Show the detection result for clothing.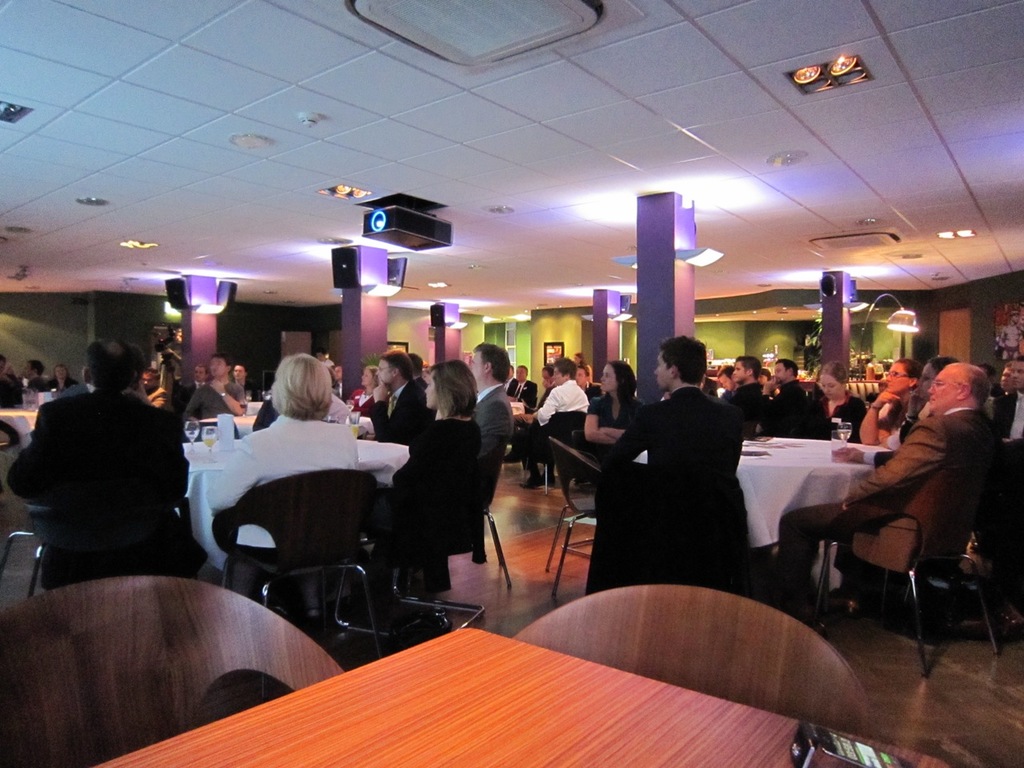
select_region(473, 386, 519, 454).
